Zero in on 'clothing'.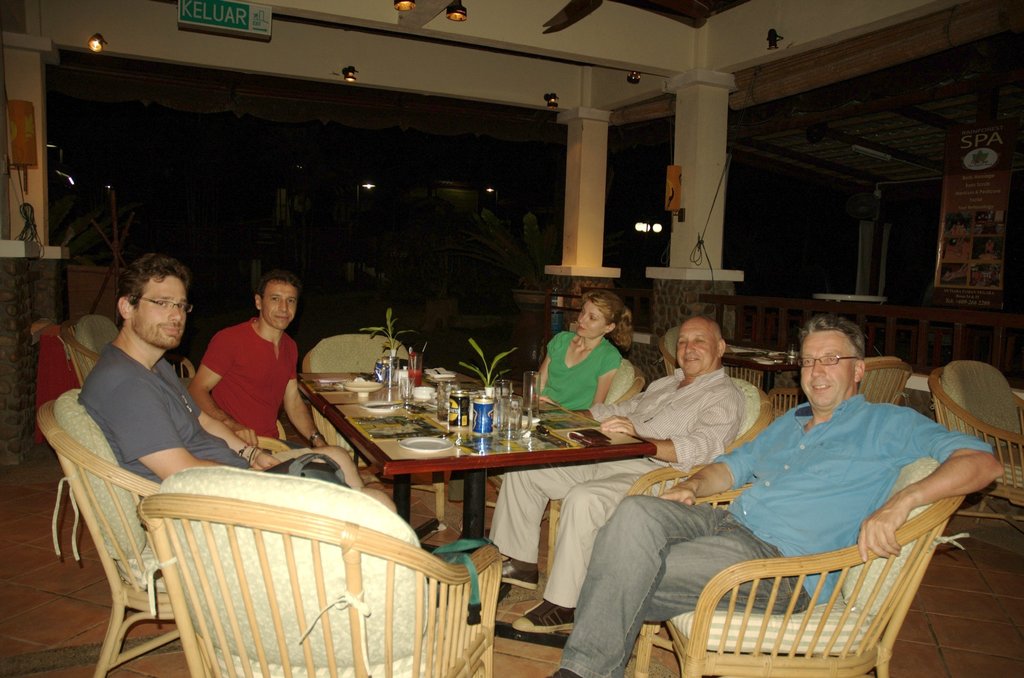
Zeroed in: (x1=73, y1=346, x2=339, y2=487).
